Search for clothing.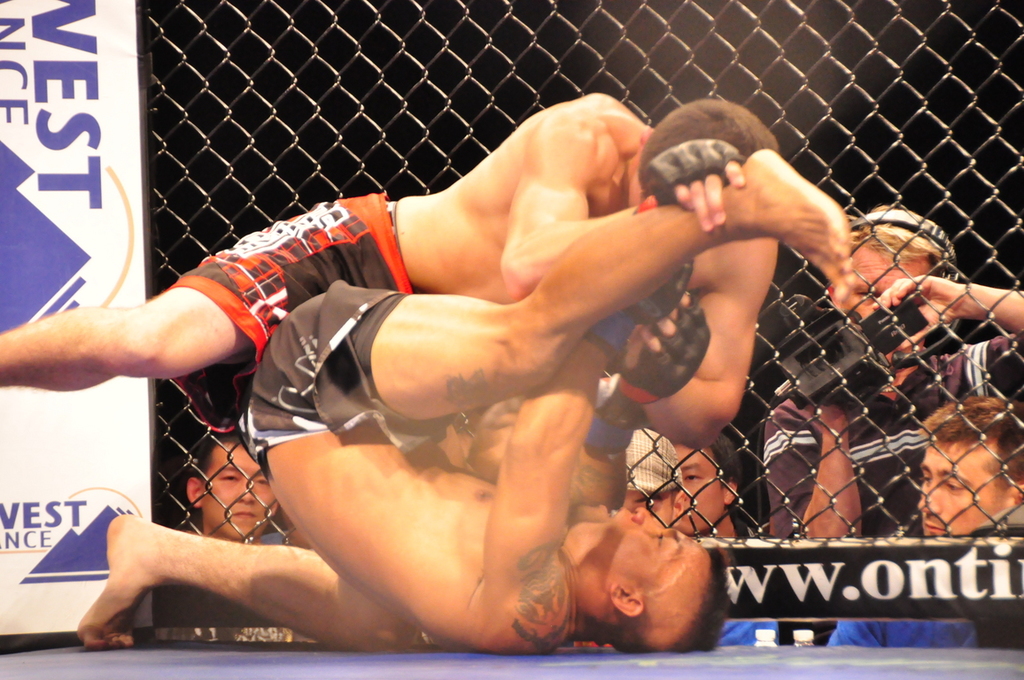
Found at pyautogui.locateOnScreen(765, 330, 1023, 541).
